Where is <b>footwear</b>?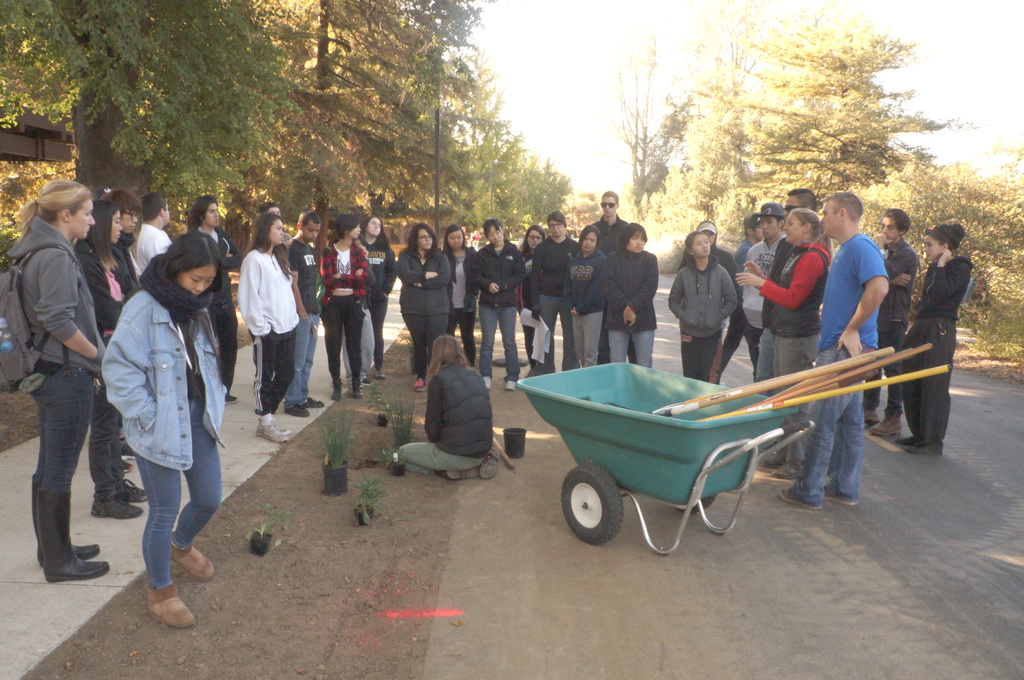
detection(413, 376, 426, 392).
